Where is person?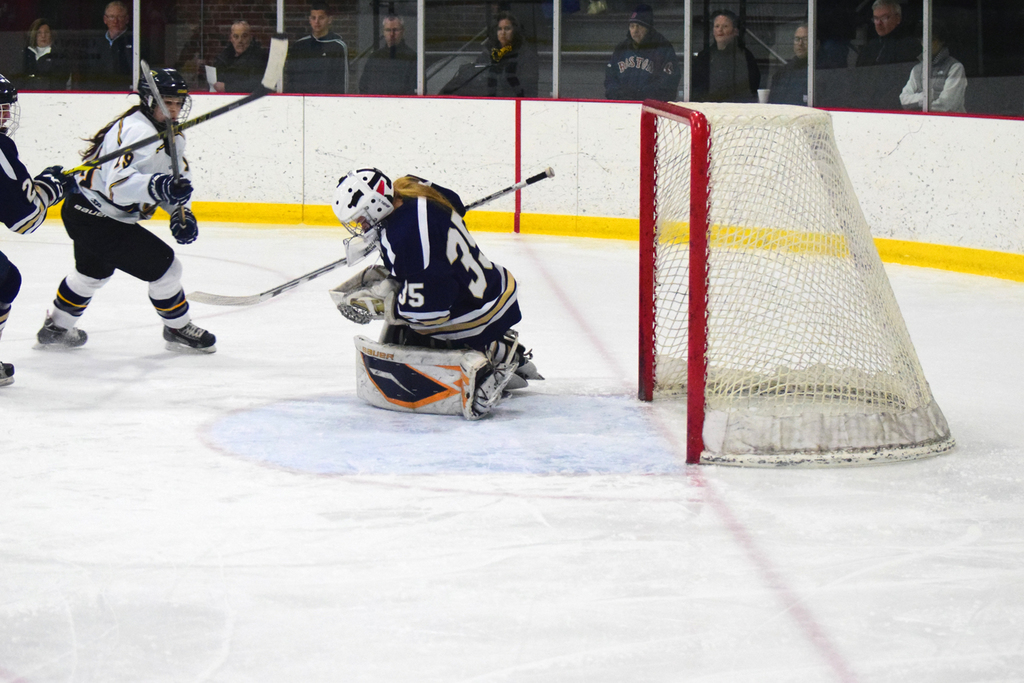
bbox=[0, 73, 74, 382].
